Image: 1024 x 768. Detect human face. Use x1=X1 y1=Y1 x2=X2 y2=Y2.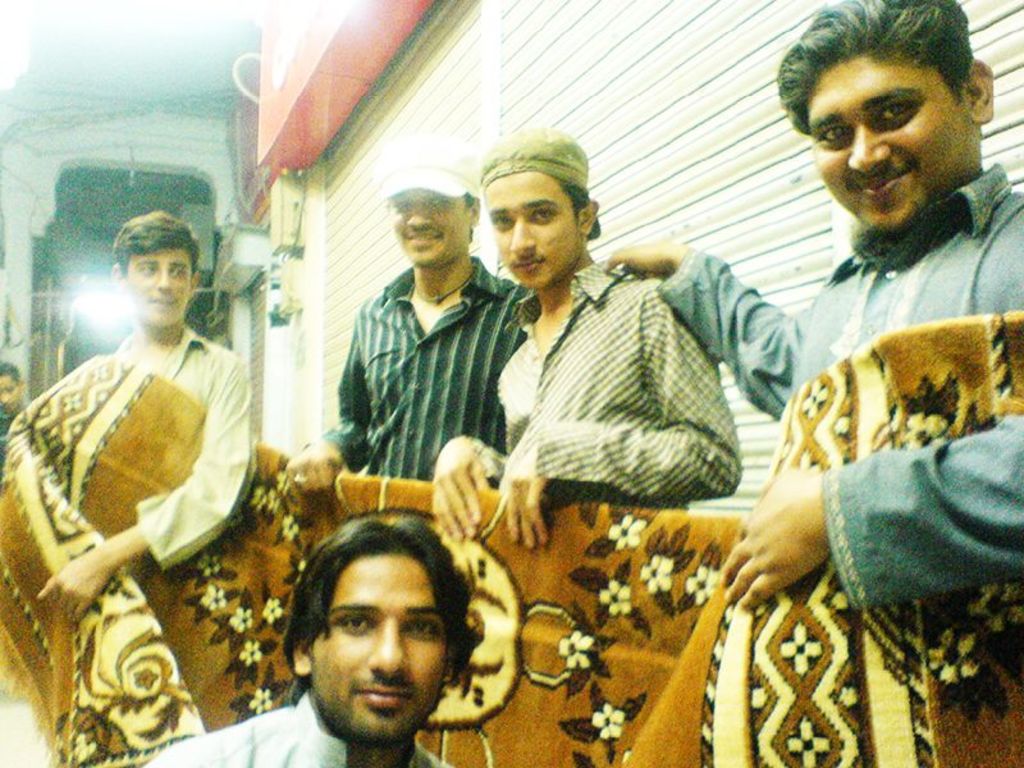
x1=484 y1=170 x2=582 y2=285.
